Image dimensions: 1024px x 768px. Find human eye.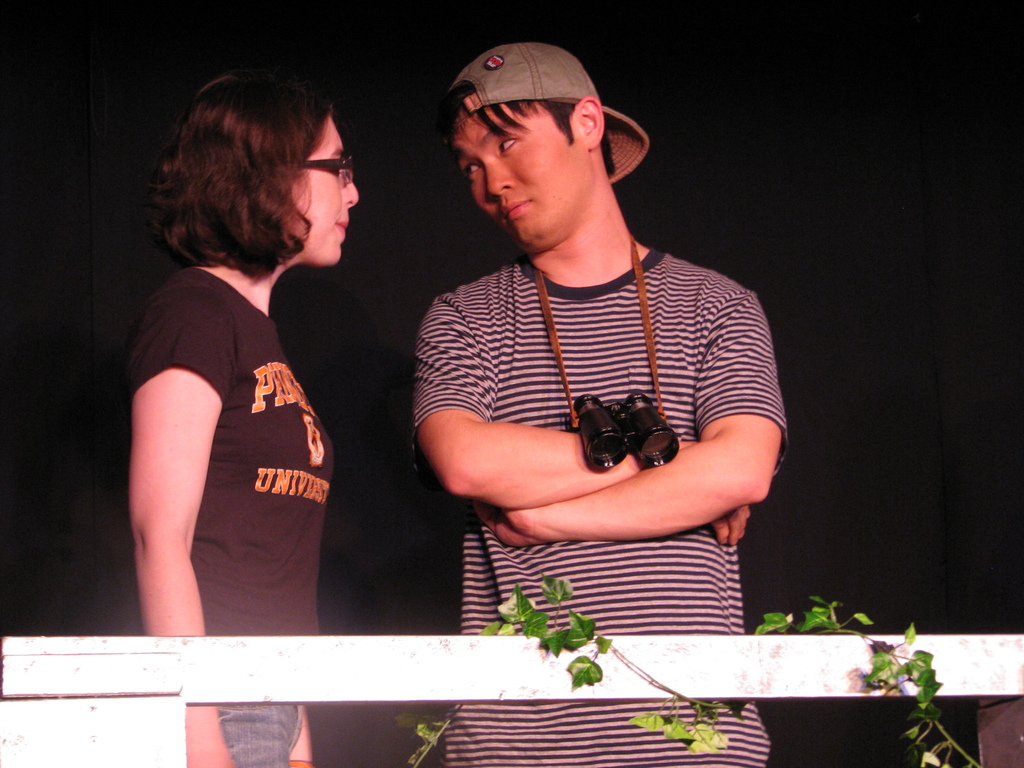
locate(462, 162, 478, 177).
